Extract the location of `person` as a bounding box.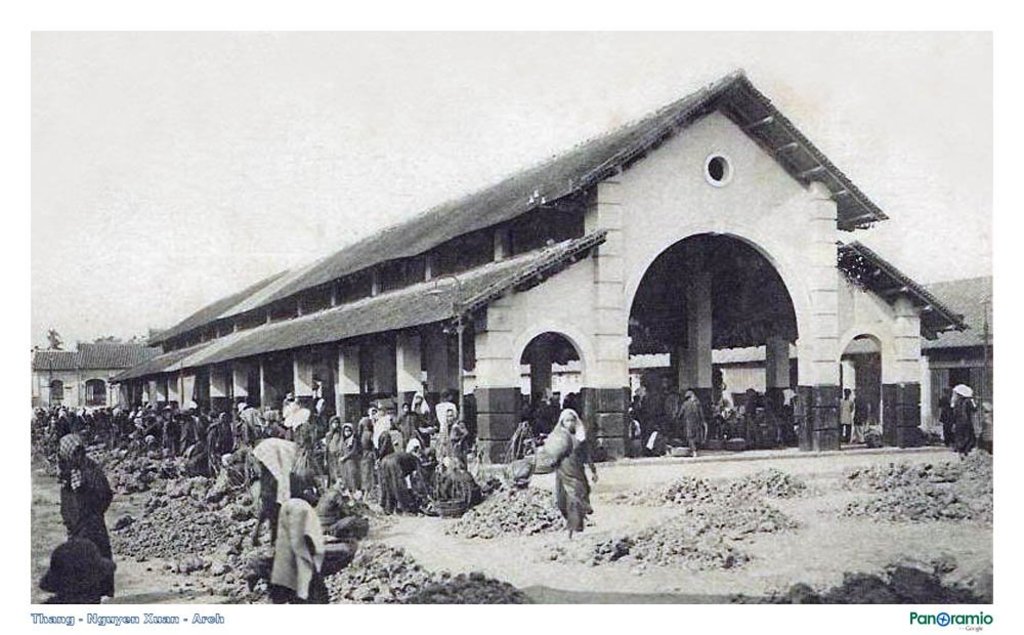
x1=642 y1=422 x2=666 y2=456.
